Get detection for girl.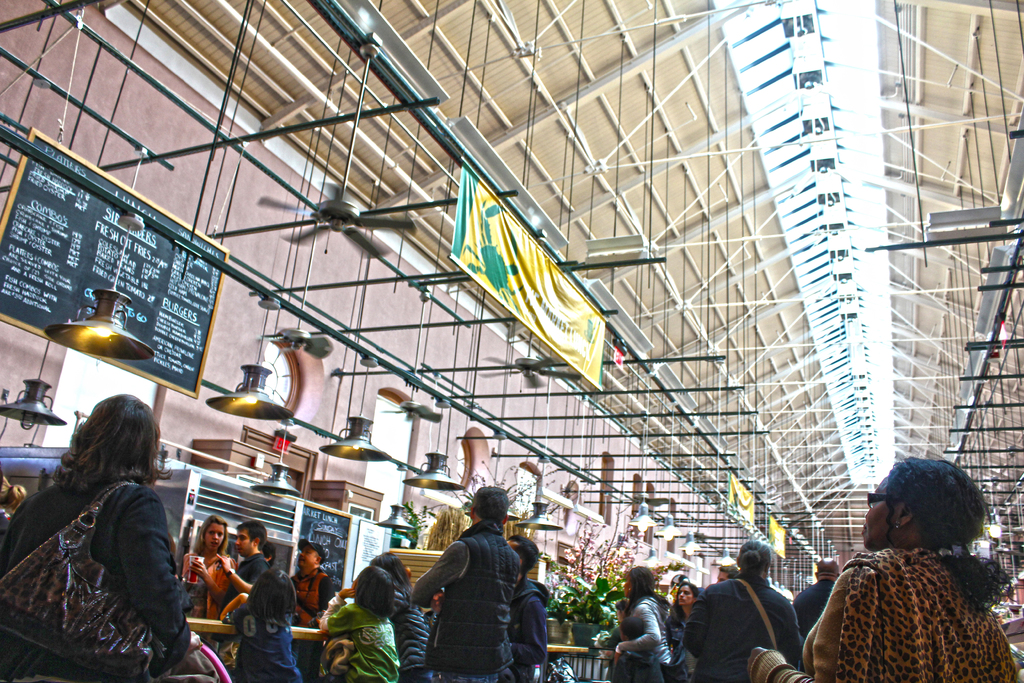
Detection: 0/400/221/682.
